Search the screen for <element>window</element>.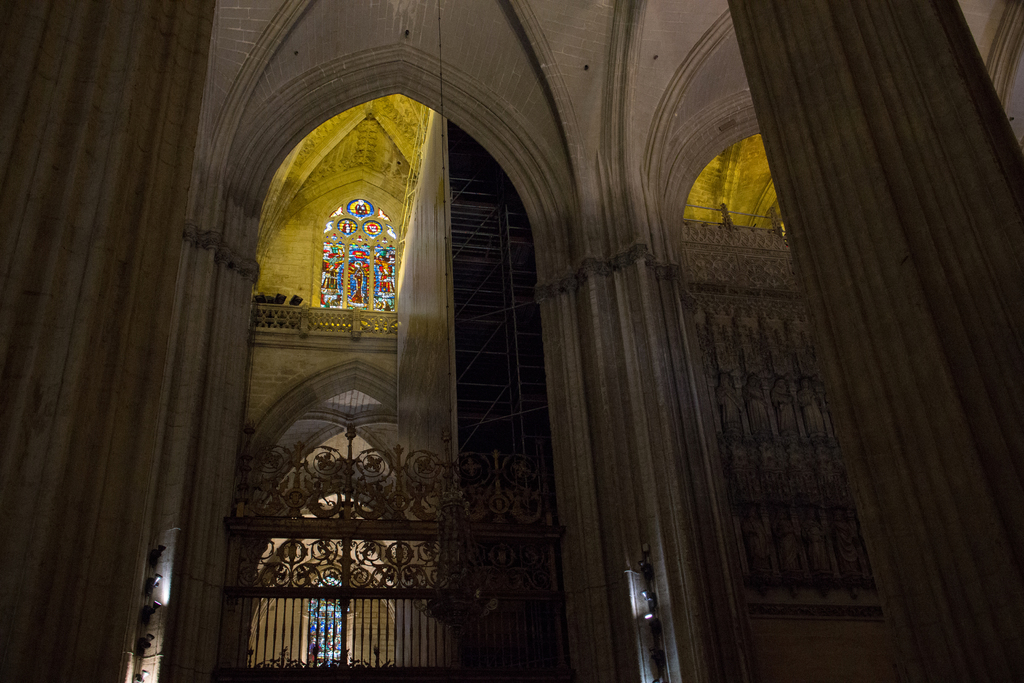
Found at rect(318, 196, 398, 310).
